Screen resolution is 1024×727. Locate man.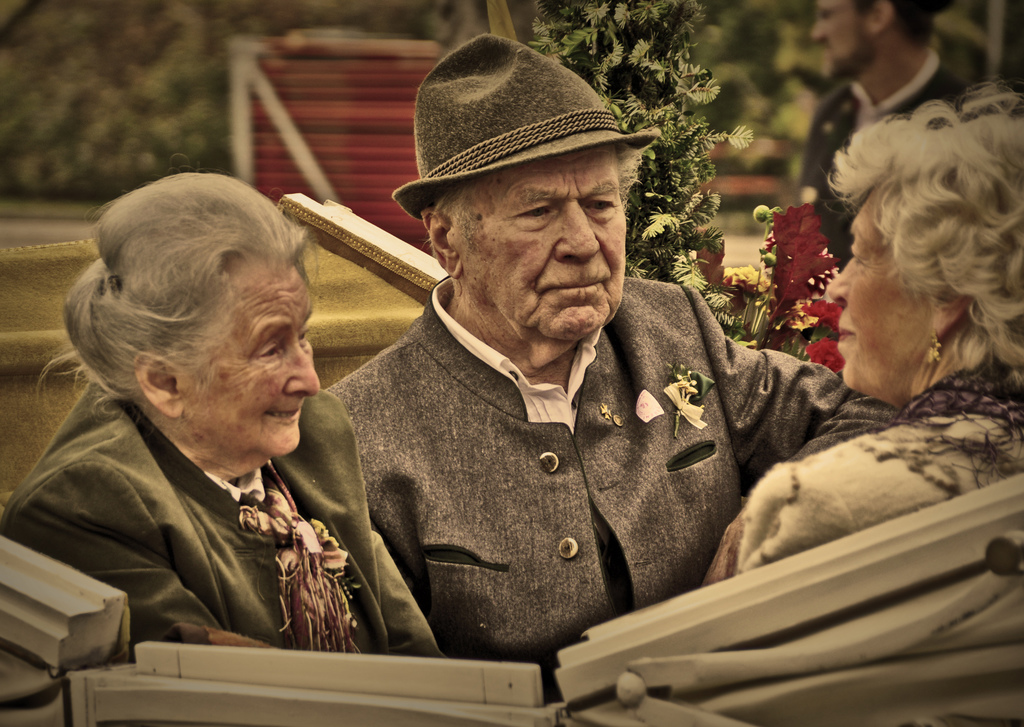
l=324, t=32, r=900, b=667.
